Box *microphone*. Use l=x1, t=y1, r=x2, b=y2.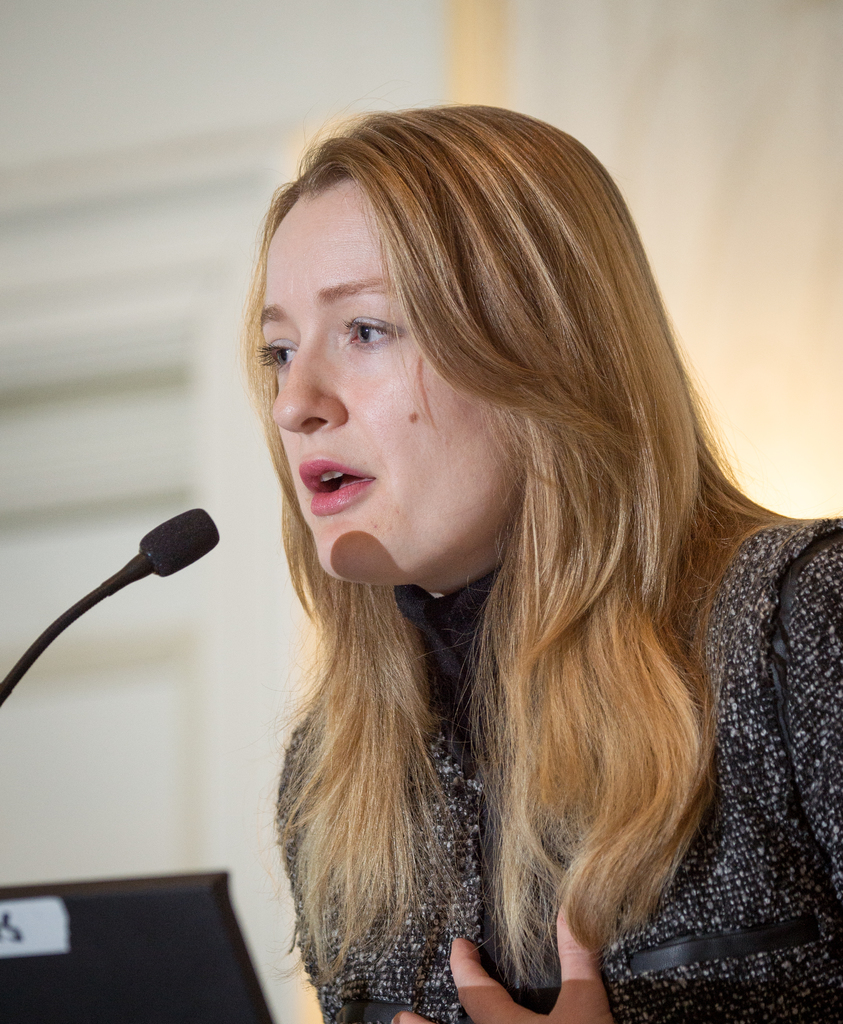
l=87, t=510, r=214, b=614.
